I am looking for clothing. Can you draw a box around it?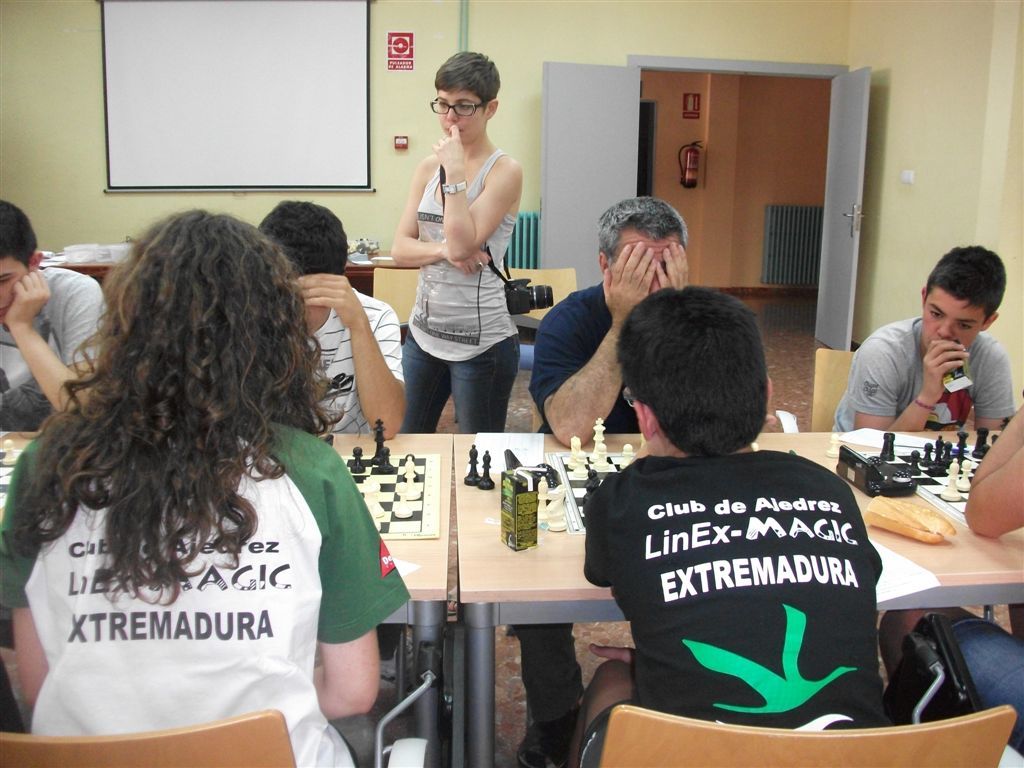
Sure, the bounding box is [503,618,582,736].
